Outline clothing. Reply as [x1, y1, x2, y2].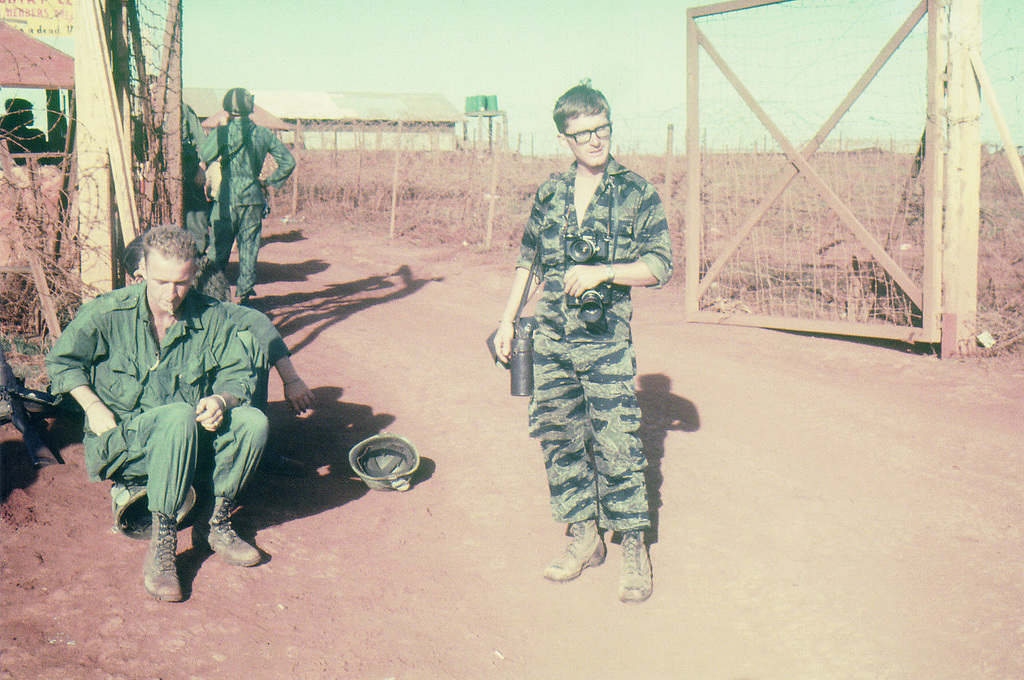
[179, 104, 218, 256].
